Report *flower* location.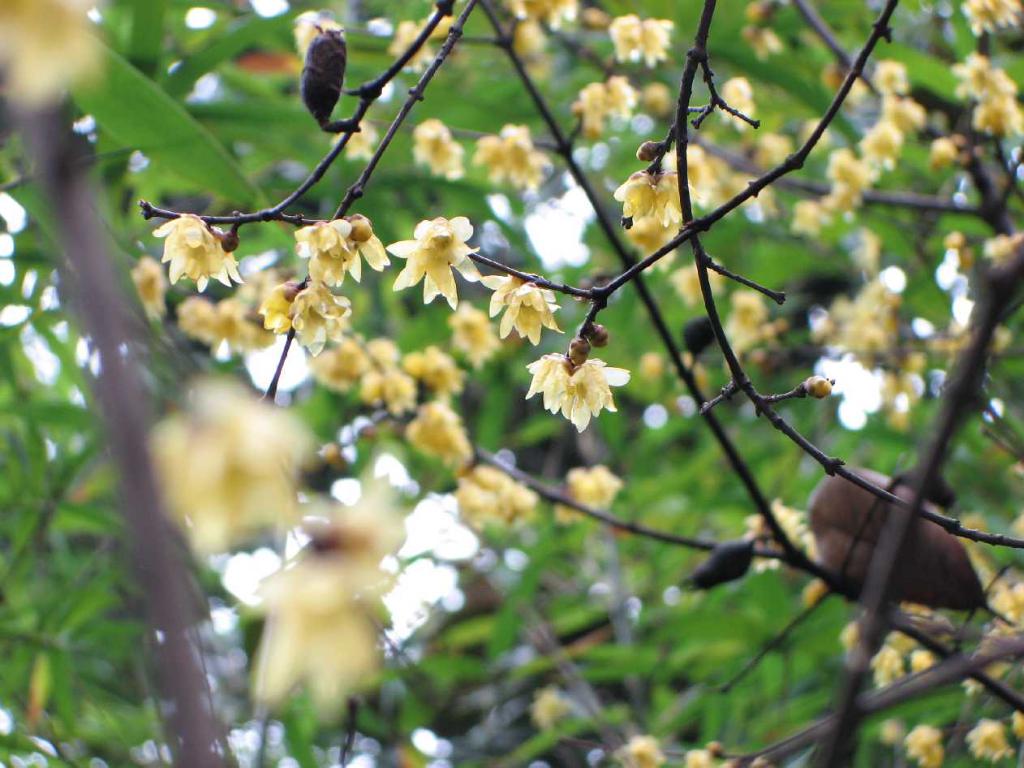
Report: bbox=(392, 227, 485, 302).
